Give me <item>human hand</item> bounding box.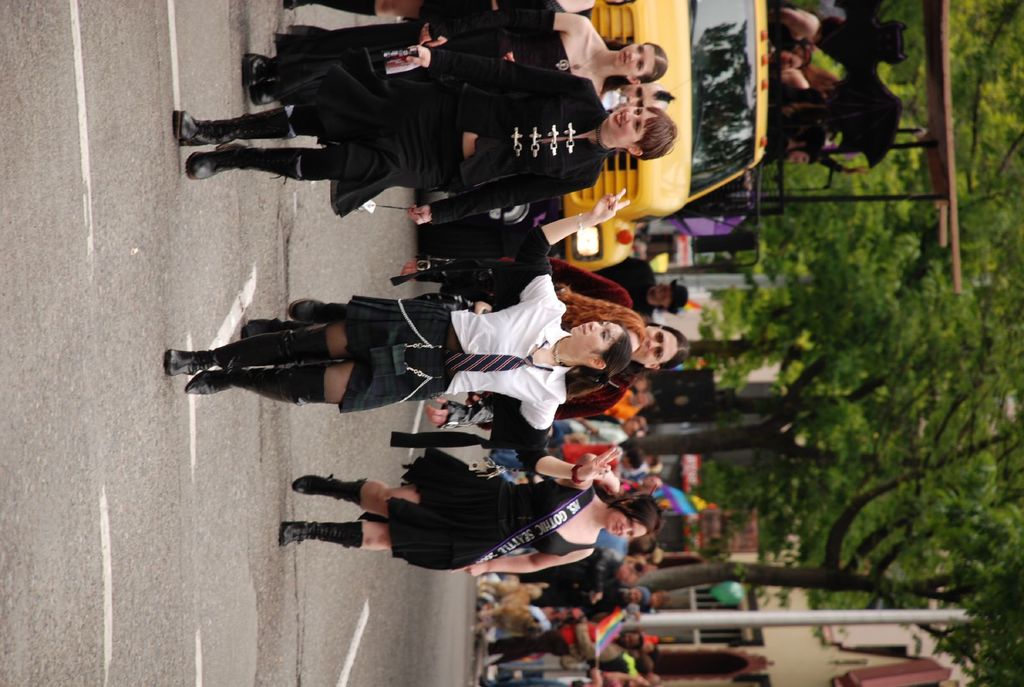
left=600, top=477, right=618, bottom=498.
